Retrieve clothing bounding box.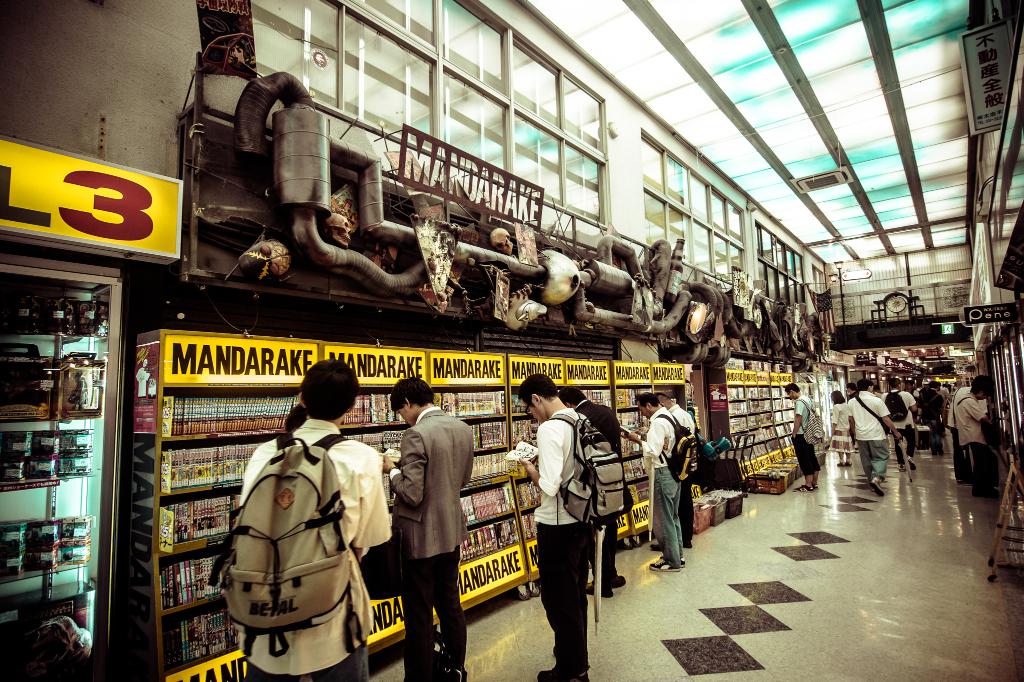
Bounding box: locate(233, 422, 388, 681).
